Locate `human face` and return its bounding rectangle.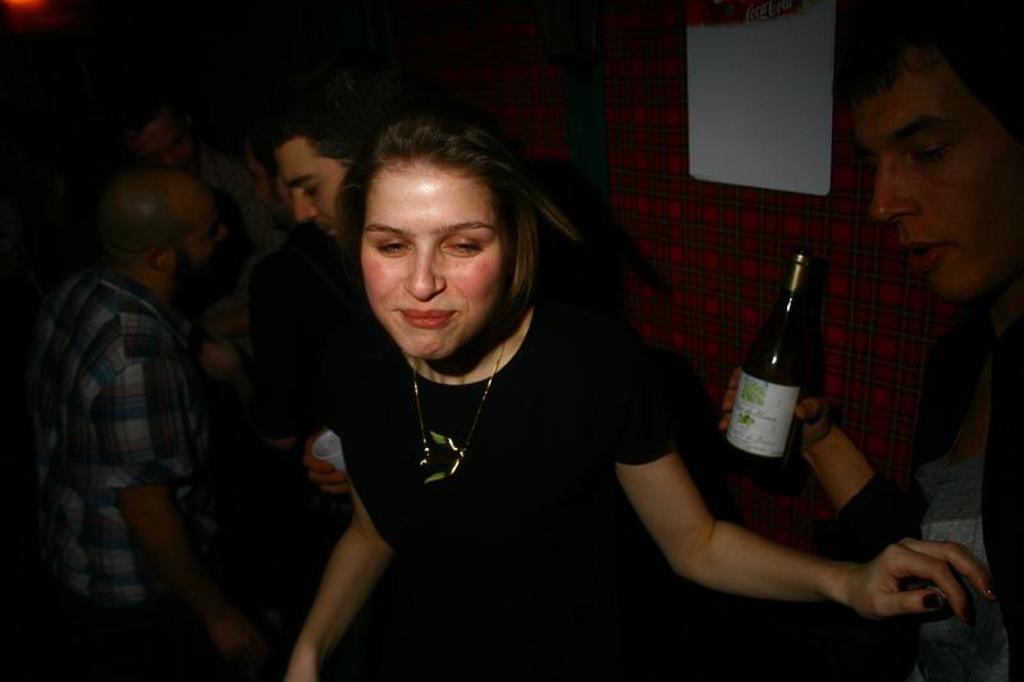
861/51/1023/305.
